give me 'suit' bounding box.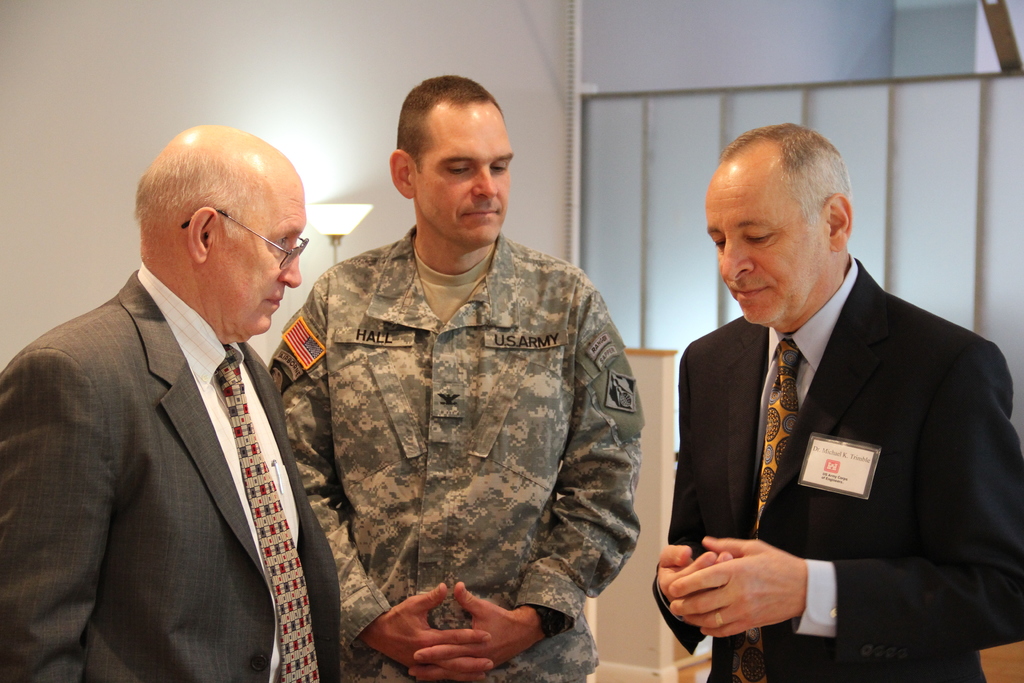
pyautogui.locateOnScreen(632, 245, 952, 670).
